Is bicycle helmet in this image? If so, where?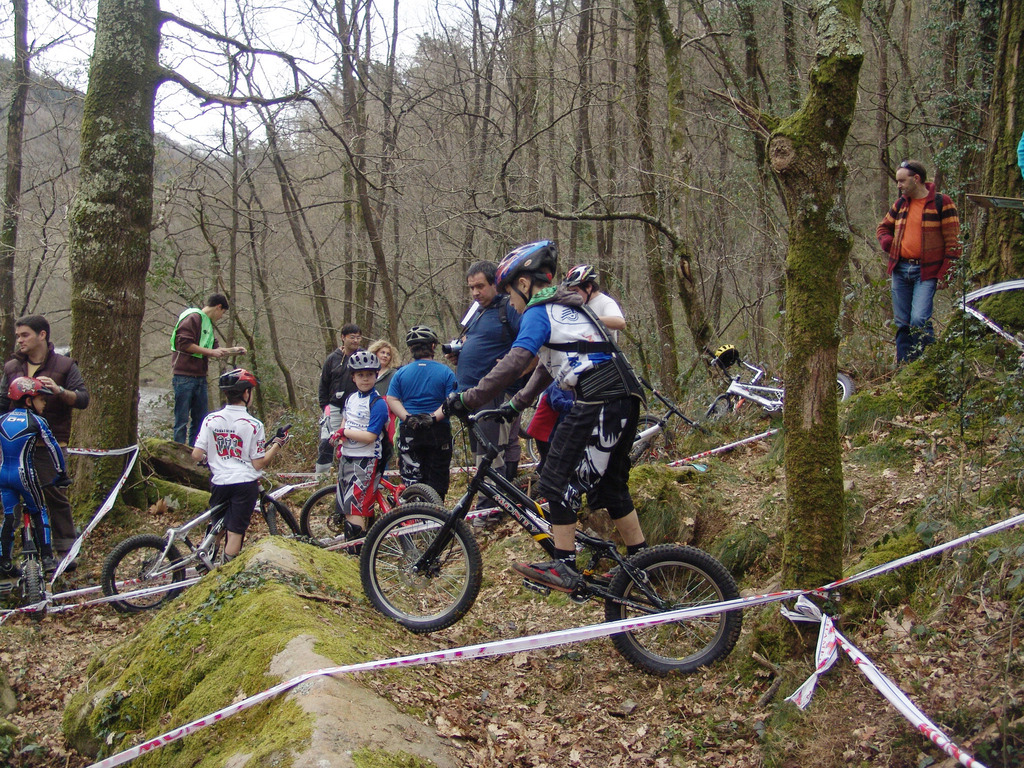
Yes, at [x1=492, y1=239, x2=559, y2=301].
